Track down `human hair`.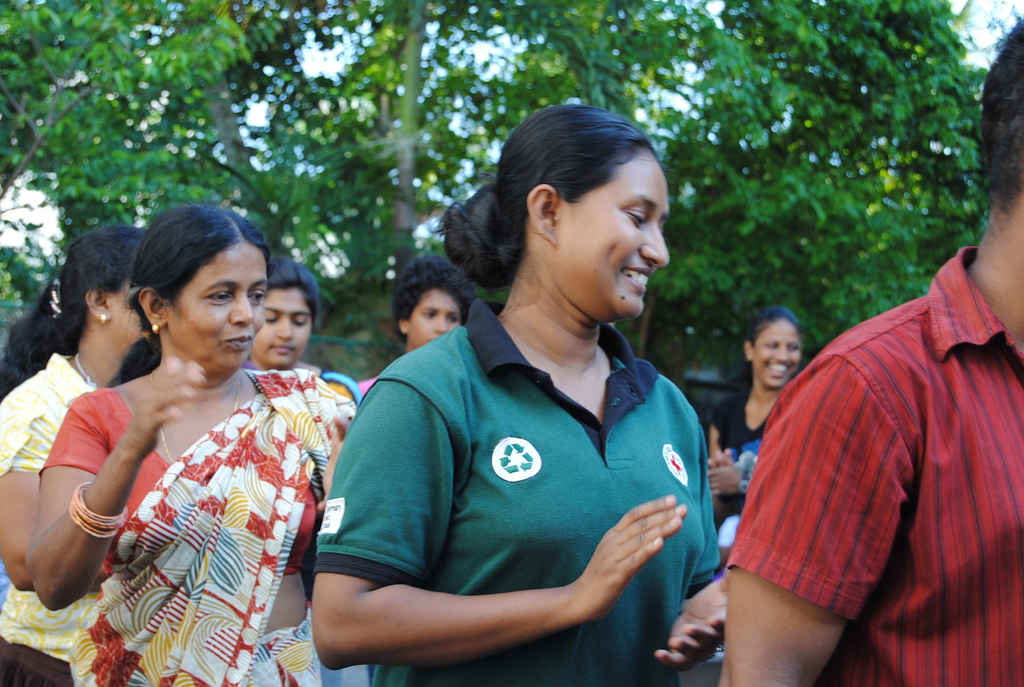
Tracked to [111, 207, 268, 382].
